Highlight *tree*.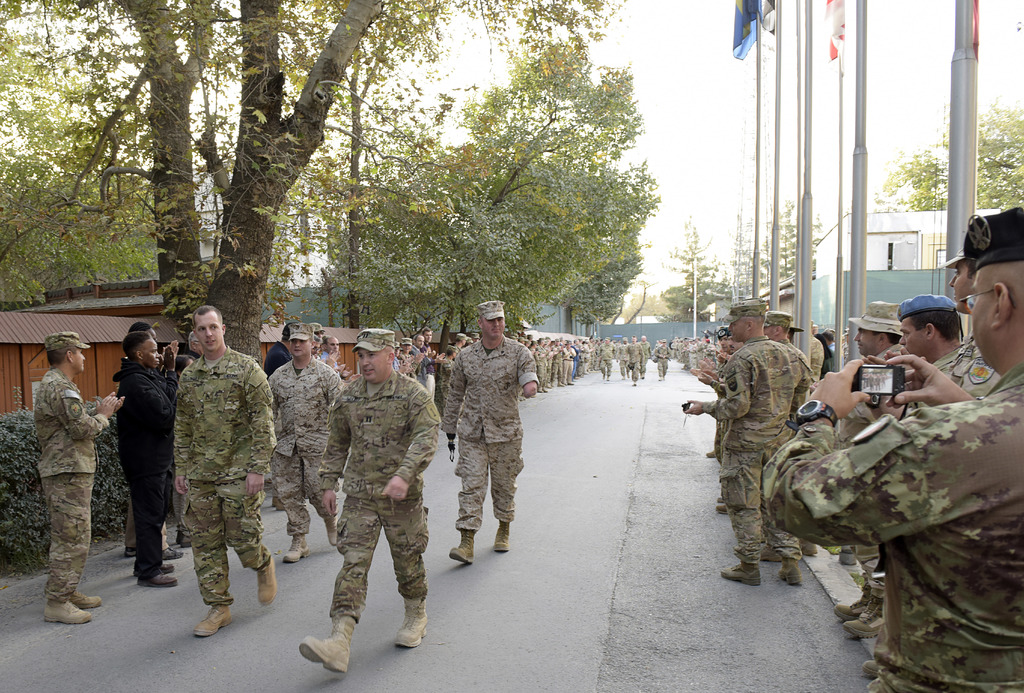
Highlighted region: region(550, 157, 662, 328).
